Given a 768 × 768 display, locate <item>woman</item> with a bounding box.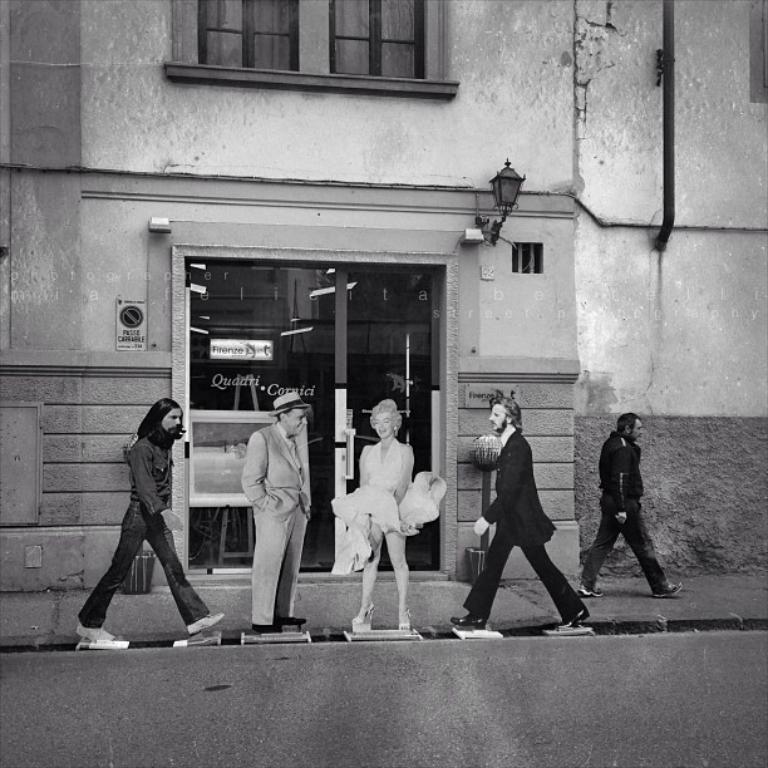
Located: rect(331, 399, 447, 634).
